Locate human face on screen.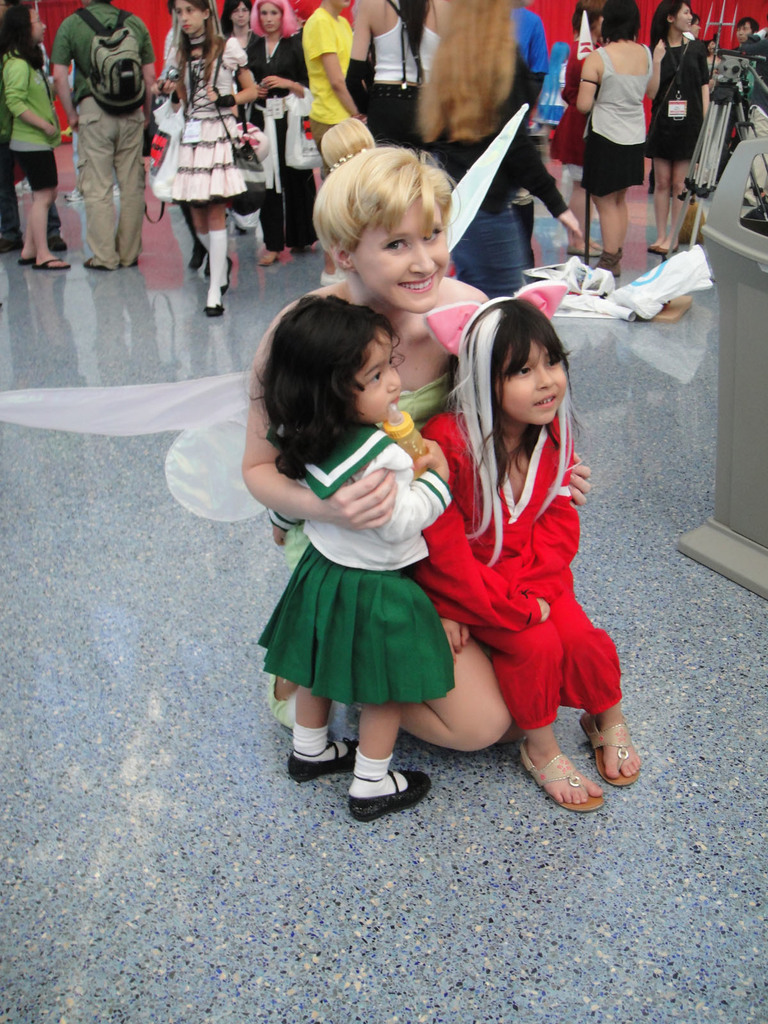
On screen at <bbox>257, 0, 280, 39</bbox>.
